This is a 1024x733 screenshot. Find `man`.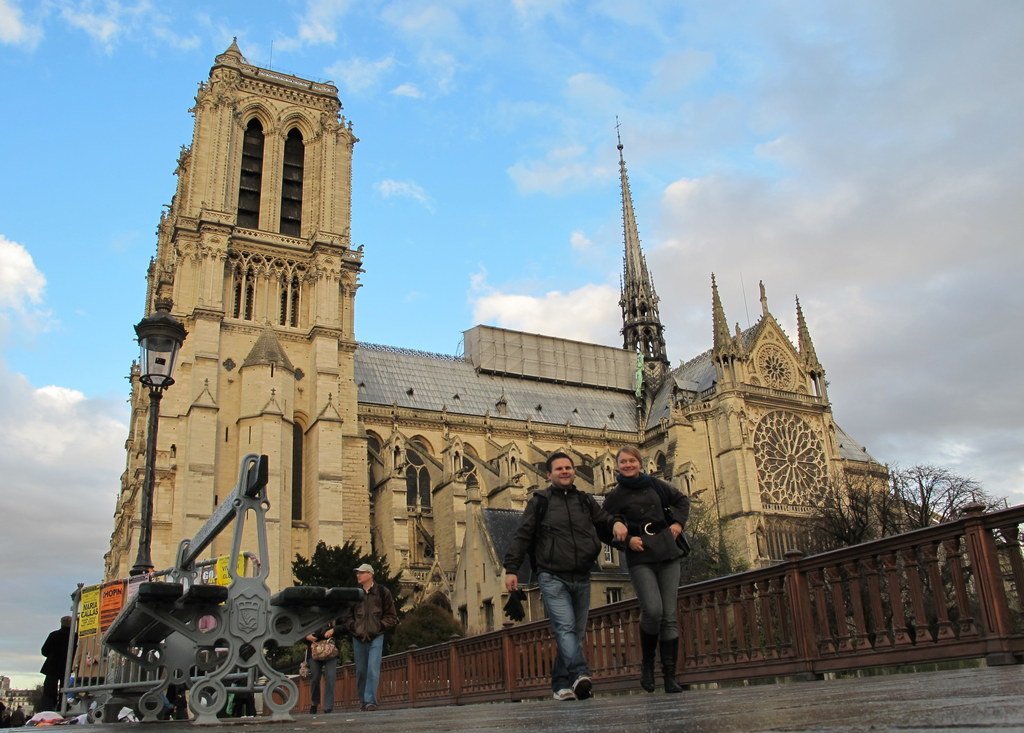
Bounding box: locate(503, 455, 630, 701).
